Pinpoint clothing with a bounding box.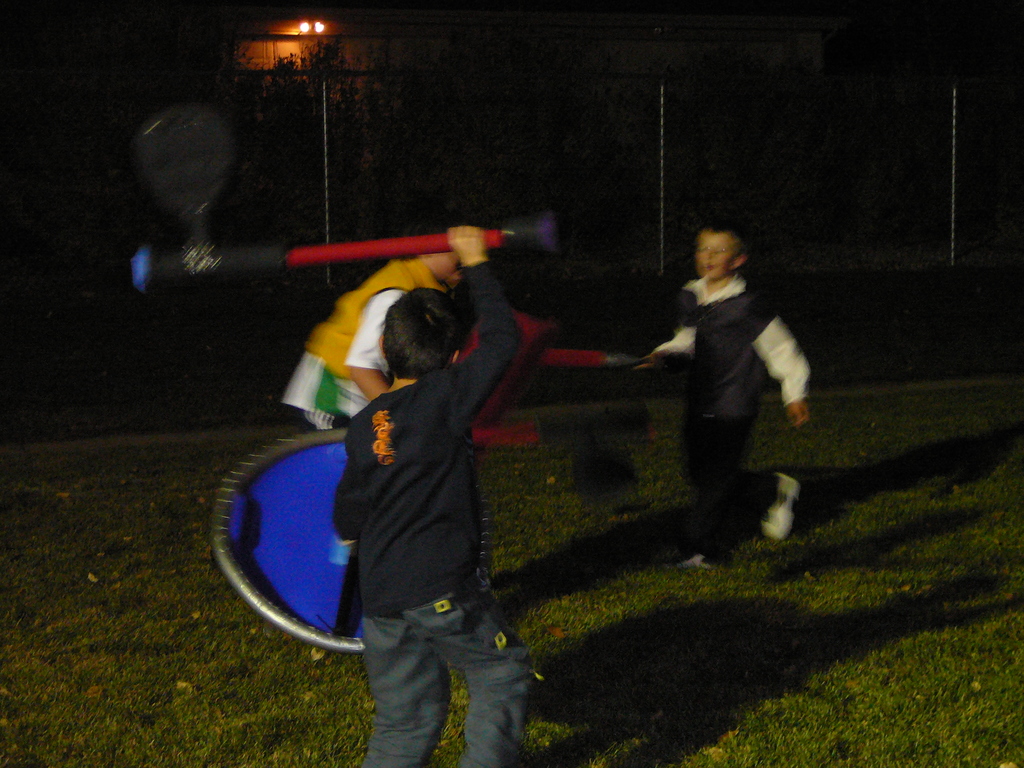
(left=332, top=258, right=534, bottom=767).
